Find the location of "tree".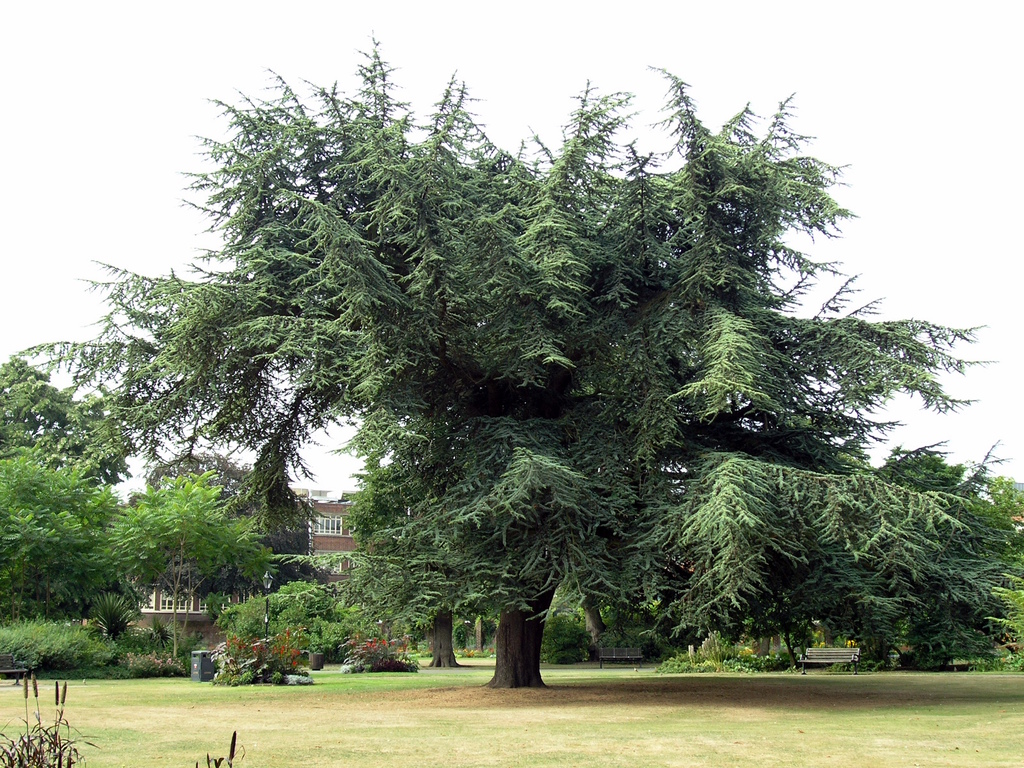
Location: 0/451/118/621.
